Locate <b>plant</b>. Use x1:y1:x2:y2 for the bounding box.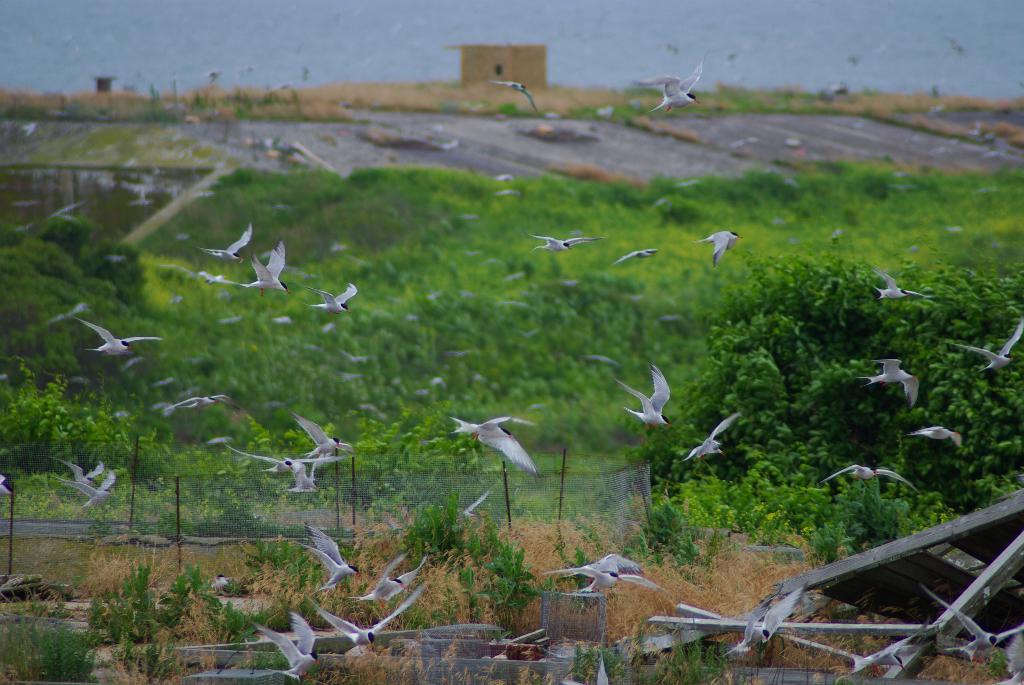
806:471:913:560.
